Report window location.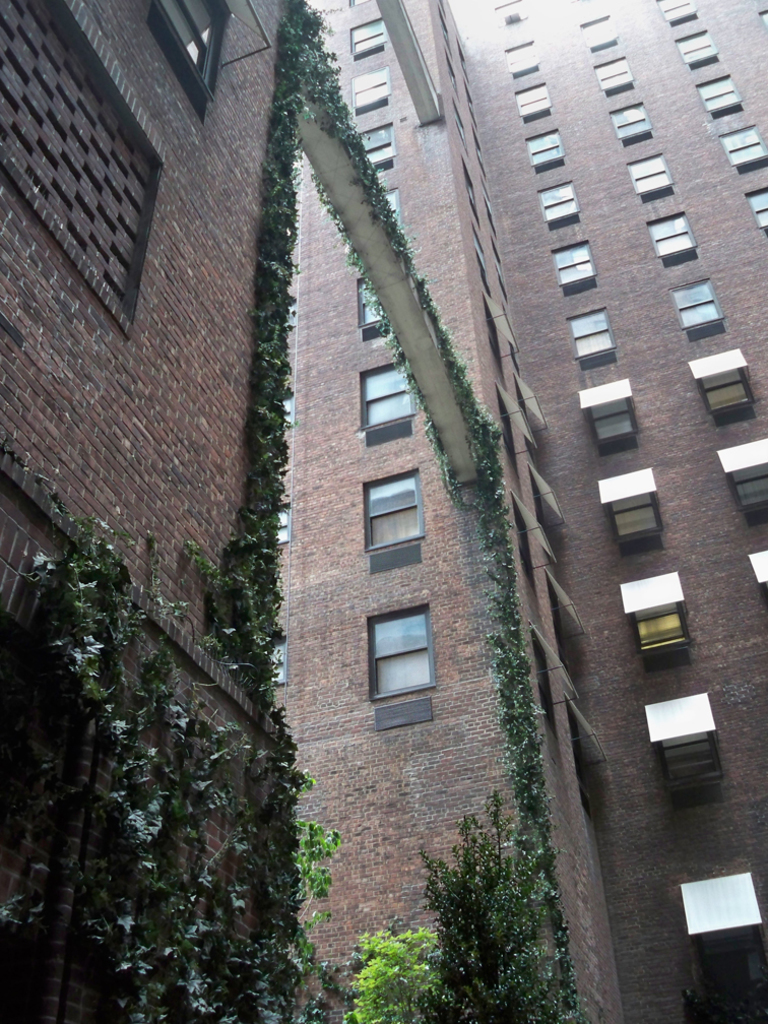
Report: 462, 167, 478, 207.
